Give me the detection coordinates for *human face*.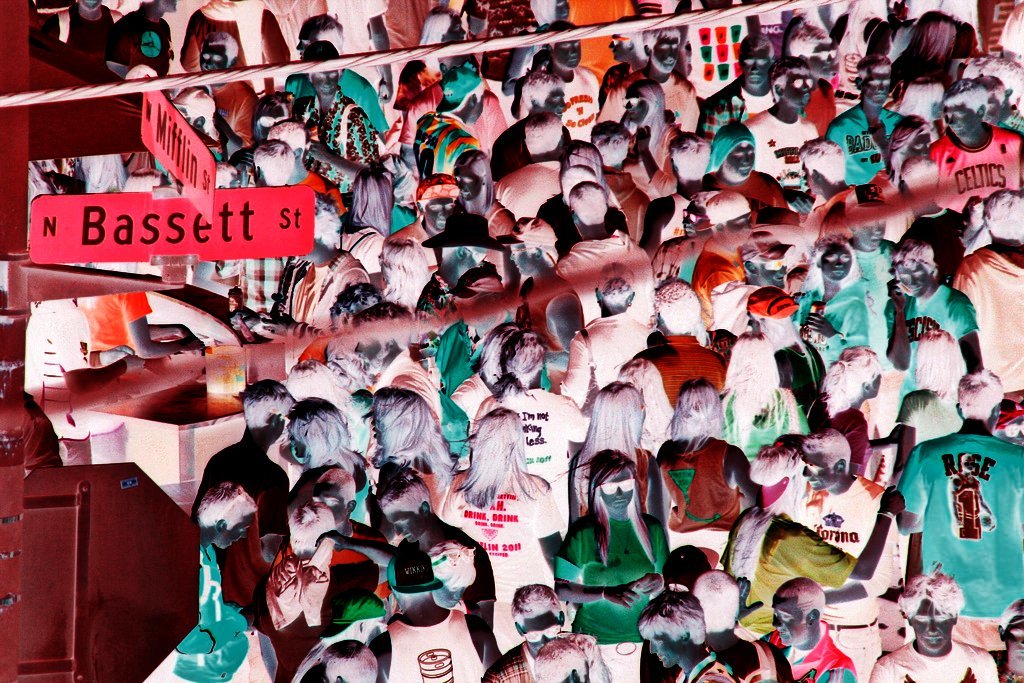
757 263 785 288.
